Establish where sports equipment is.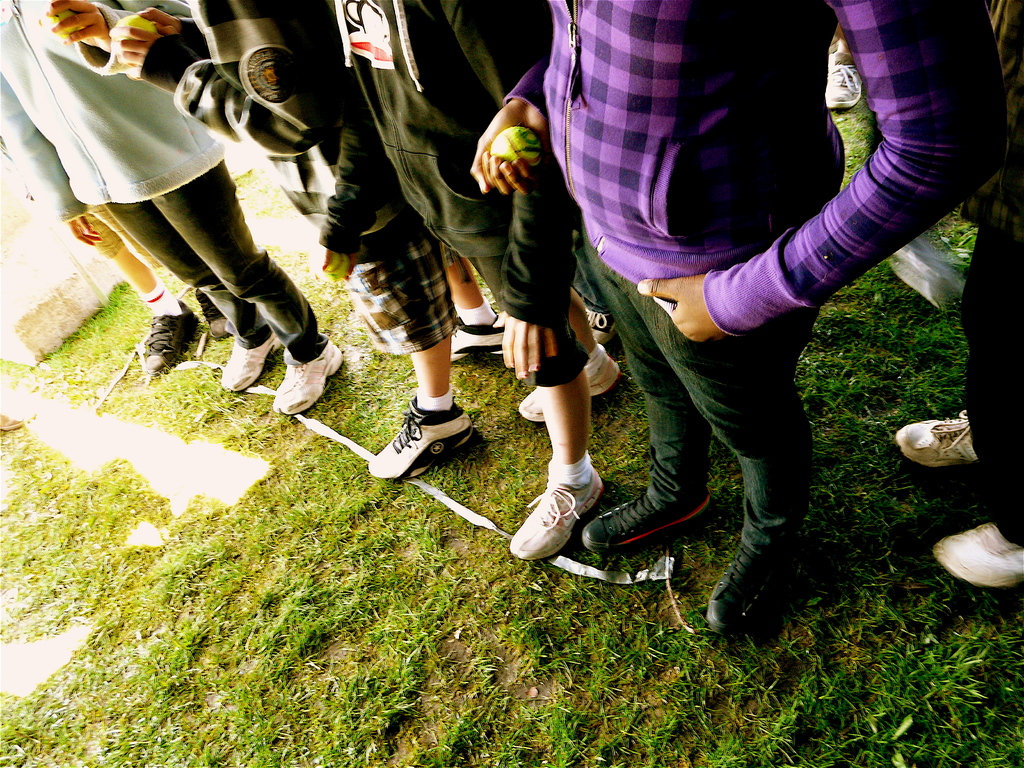
Established at x1=491 y1=127 x2=542 y2=172.
